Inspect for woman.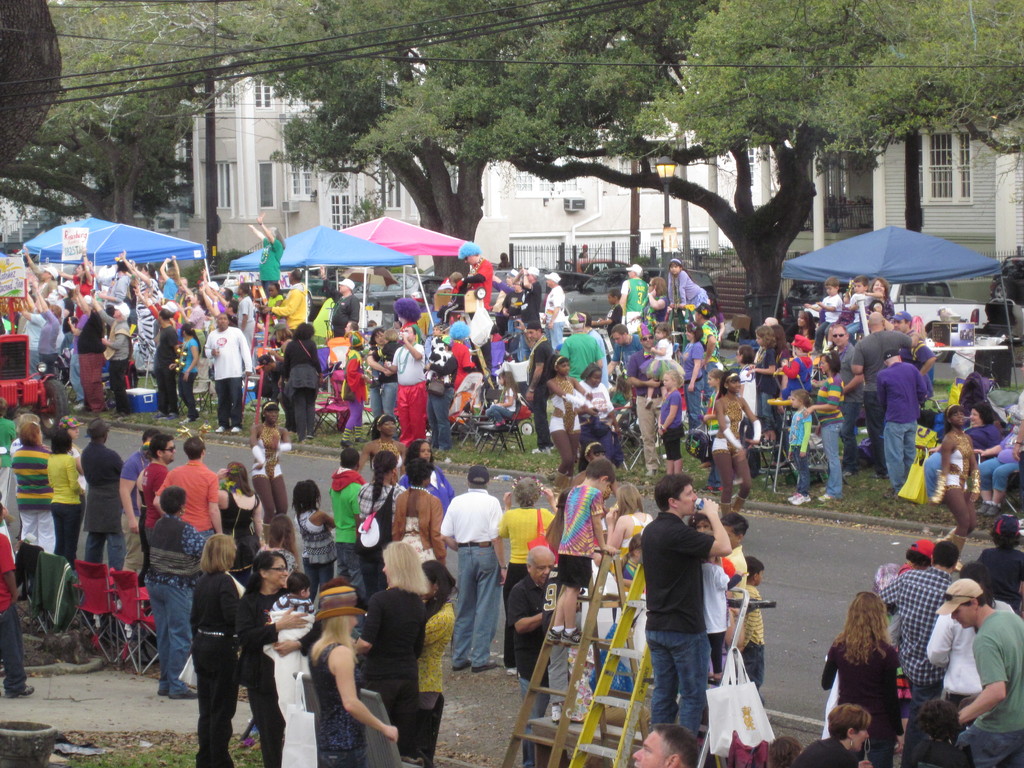
Inspection: box=[235, 550, 312, 767].
